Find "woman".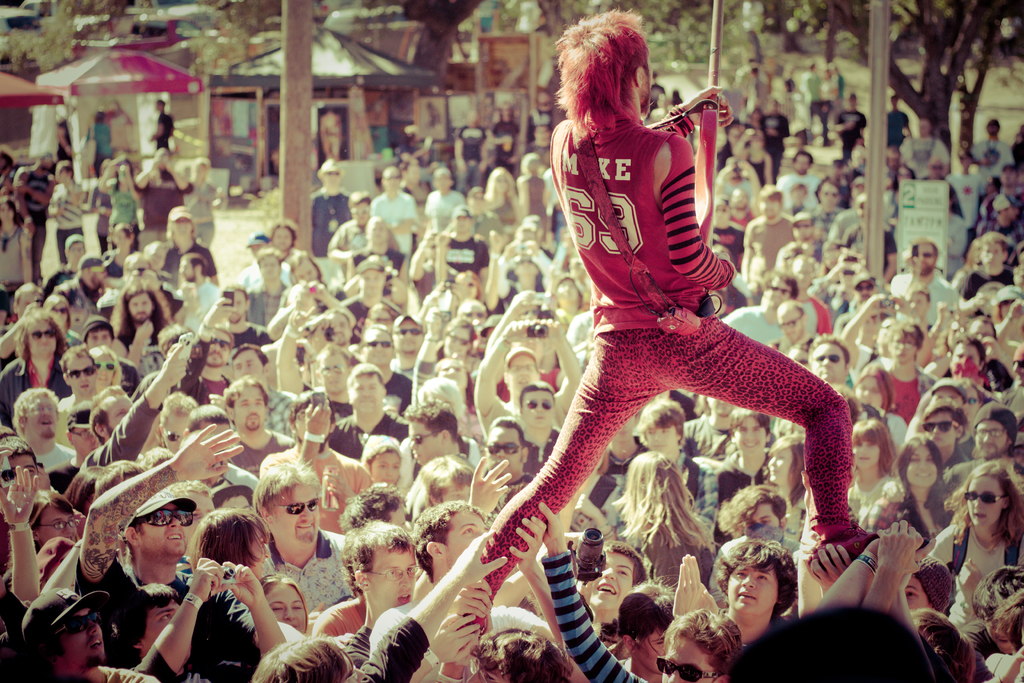
x1=840 y1=415 x2=893 y2=523.
